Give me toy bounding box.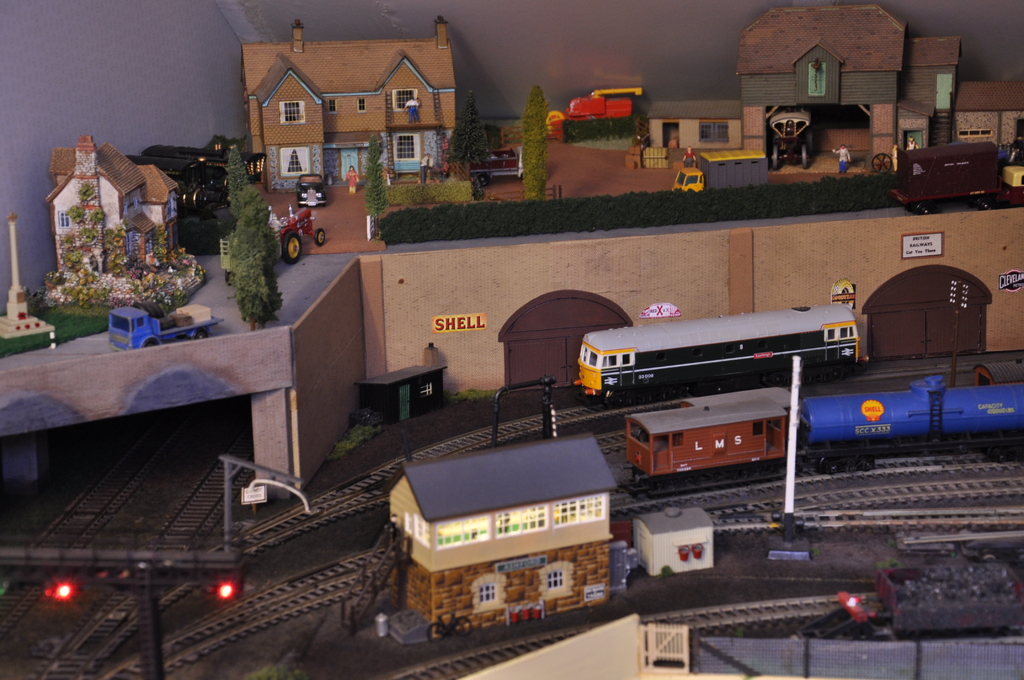
locate(38, 551, 238, 679).
